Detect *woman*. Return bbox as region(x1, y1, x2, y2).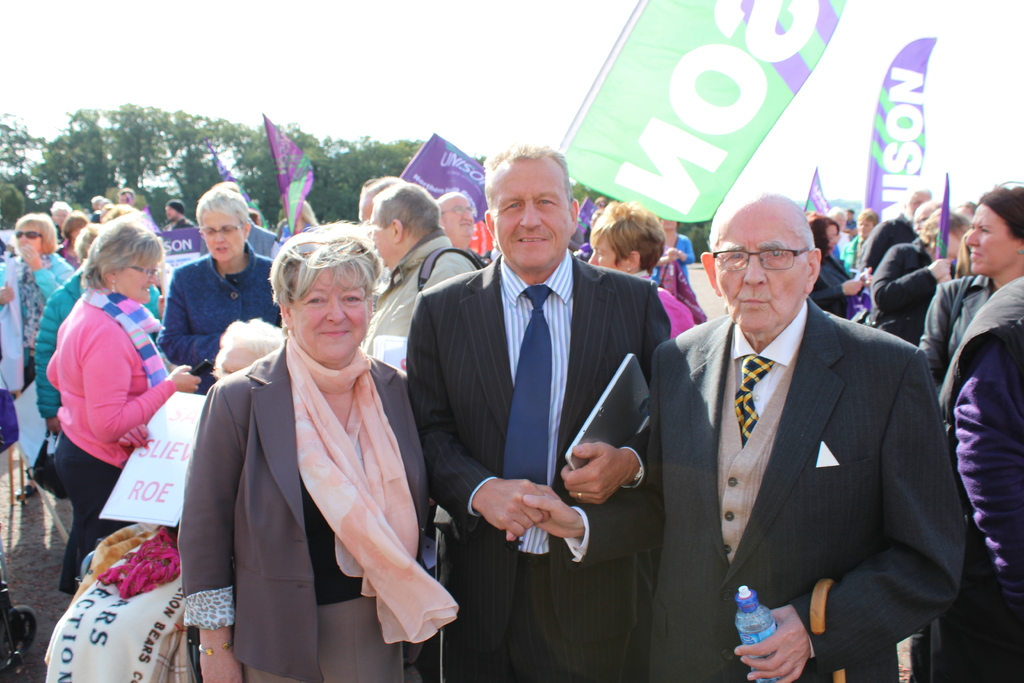
region(653, 217, 694, 300).
